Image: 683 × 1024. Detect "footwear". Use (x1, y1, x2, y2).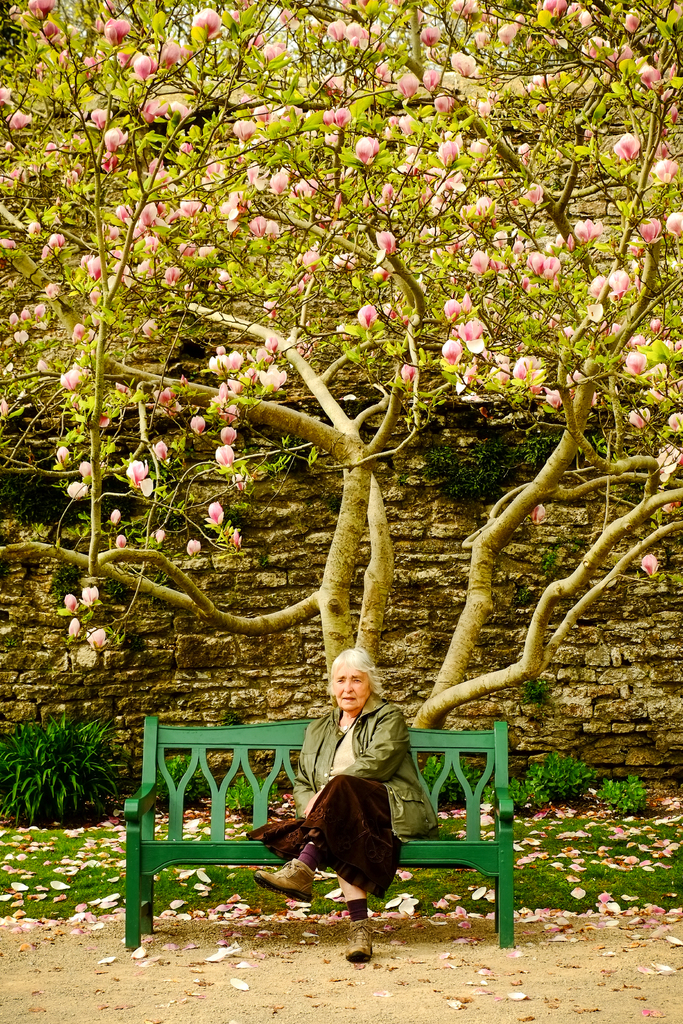
(341, 916, 374, 964).
